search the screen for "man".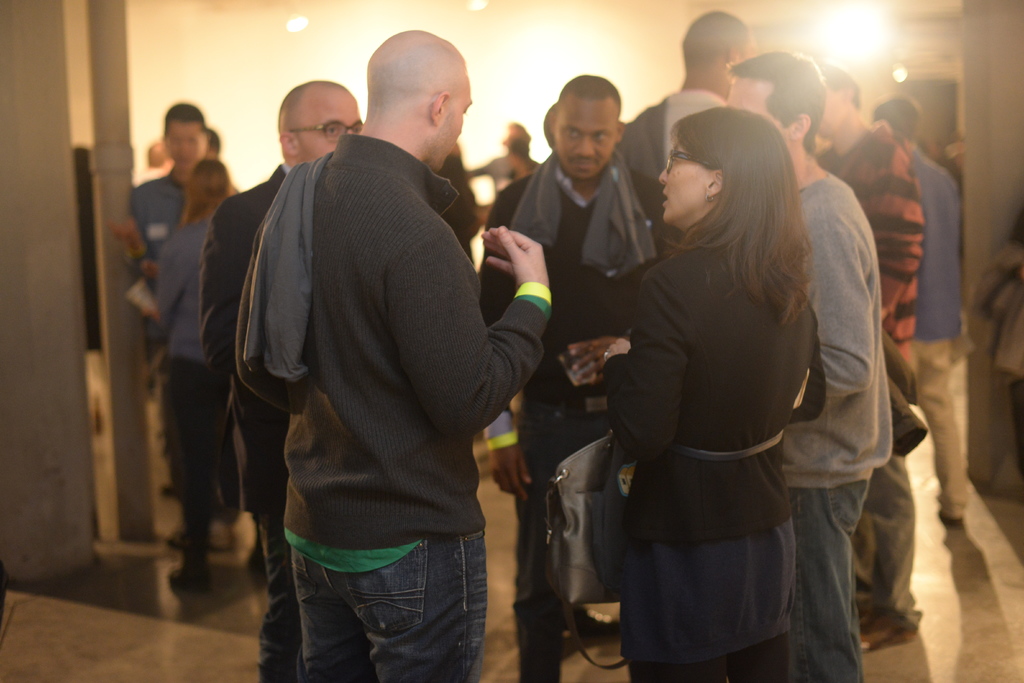
Found at (481,72,689,682).
